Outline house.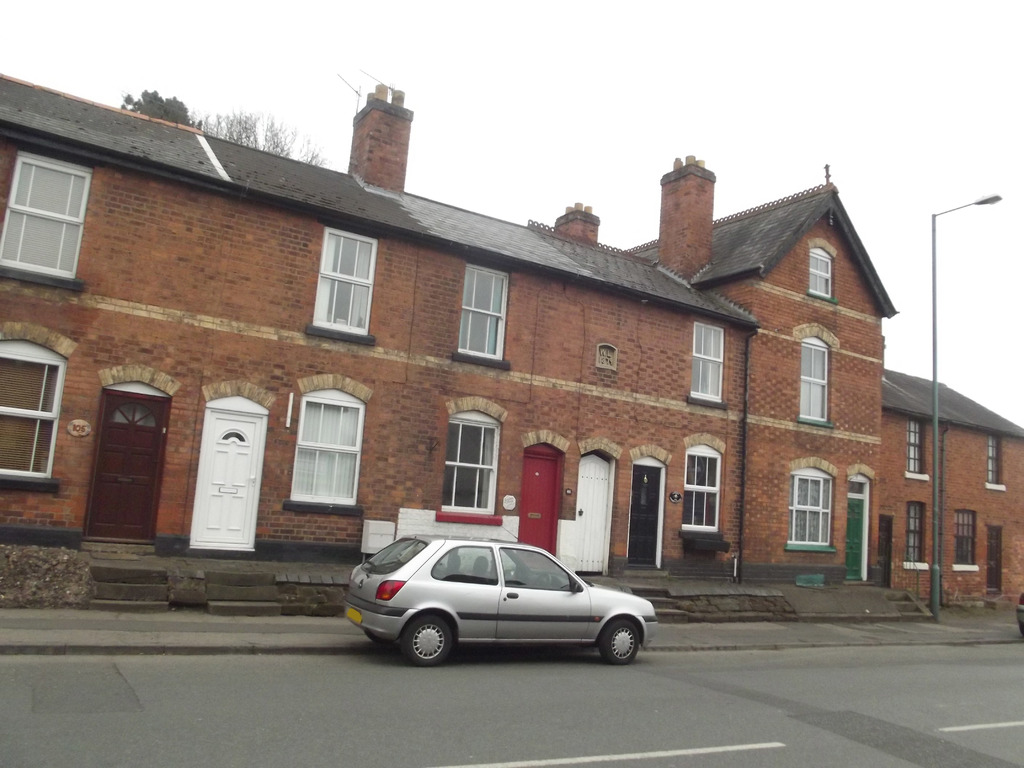
Outline: crop(402, 189, 758, 578).
